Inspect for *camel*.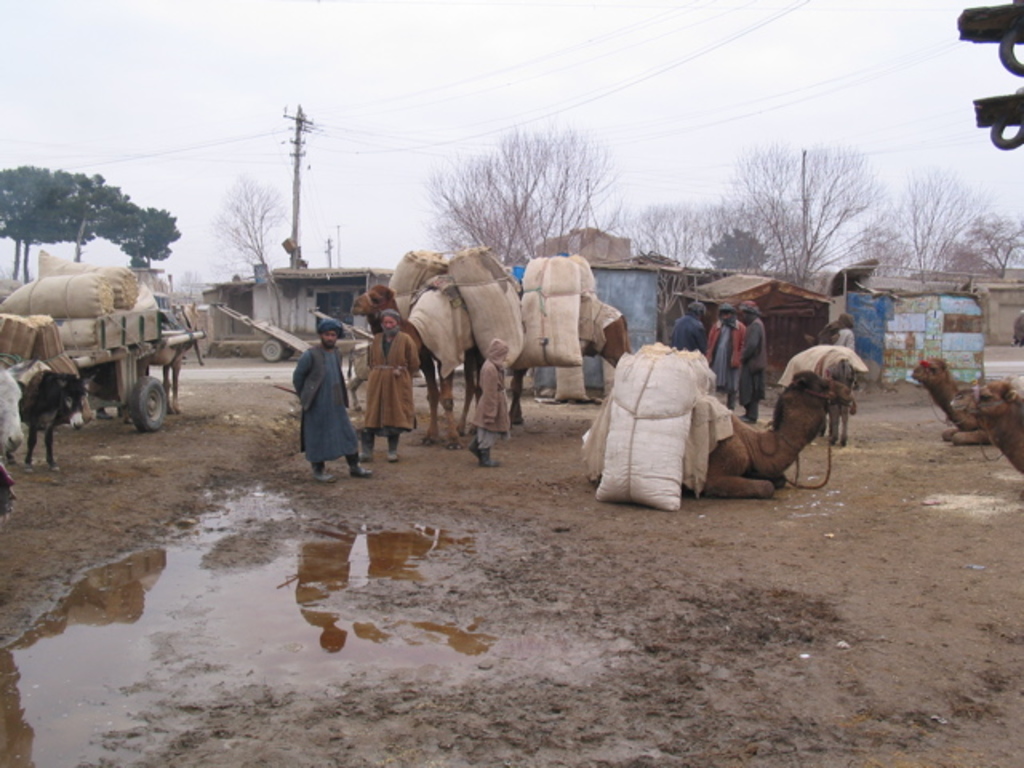
Inspection: bbox(350, 290, 480, 448).
